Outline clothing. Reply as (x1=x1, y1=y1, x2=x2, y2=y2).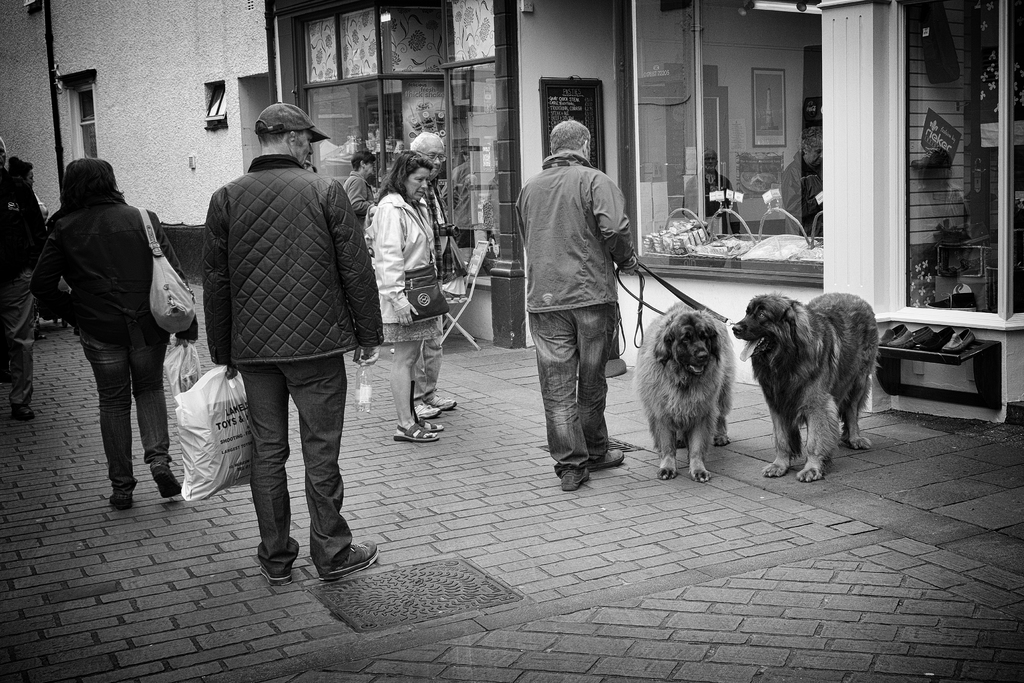
(x1=411, y1=186, x2=453, y2=399).
